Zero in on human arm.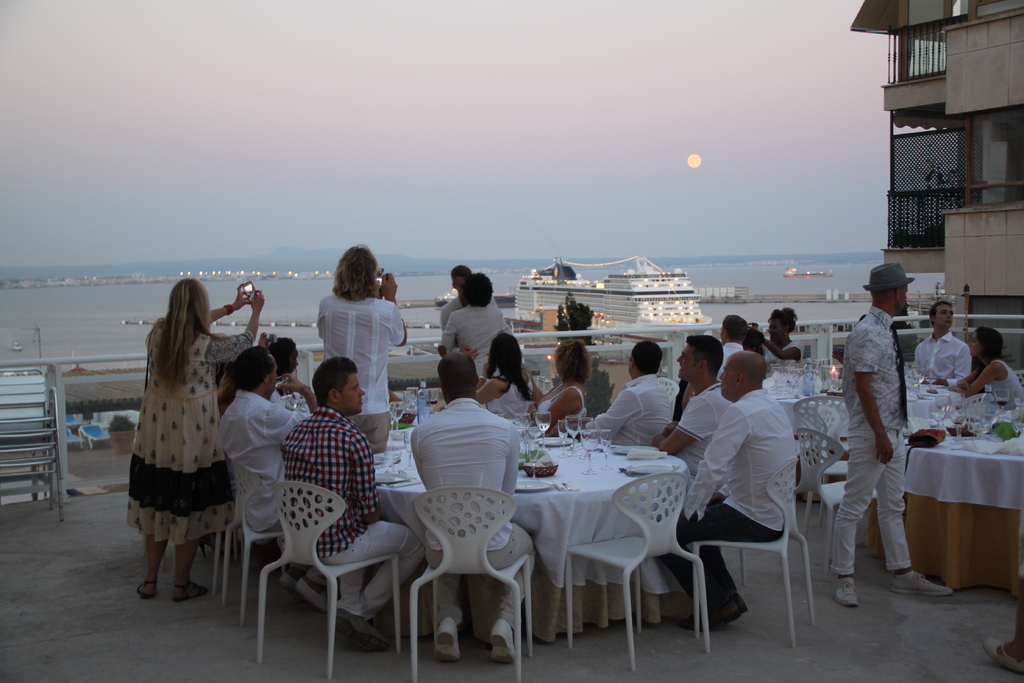
Zeroed in: [x1=965, y1=361, x2=1007, y2=395].
